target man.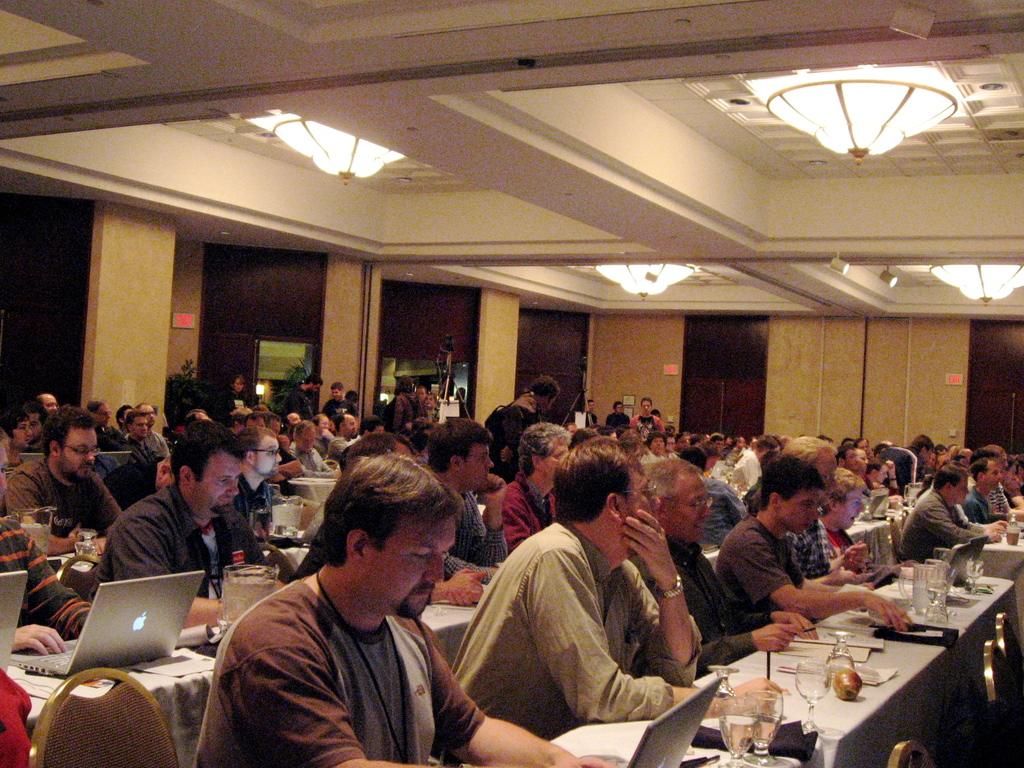
Target region: BBox(778, 440, 873, 580).
